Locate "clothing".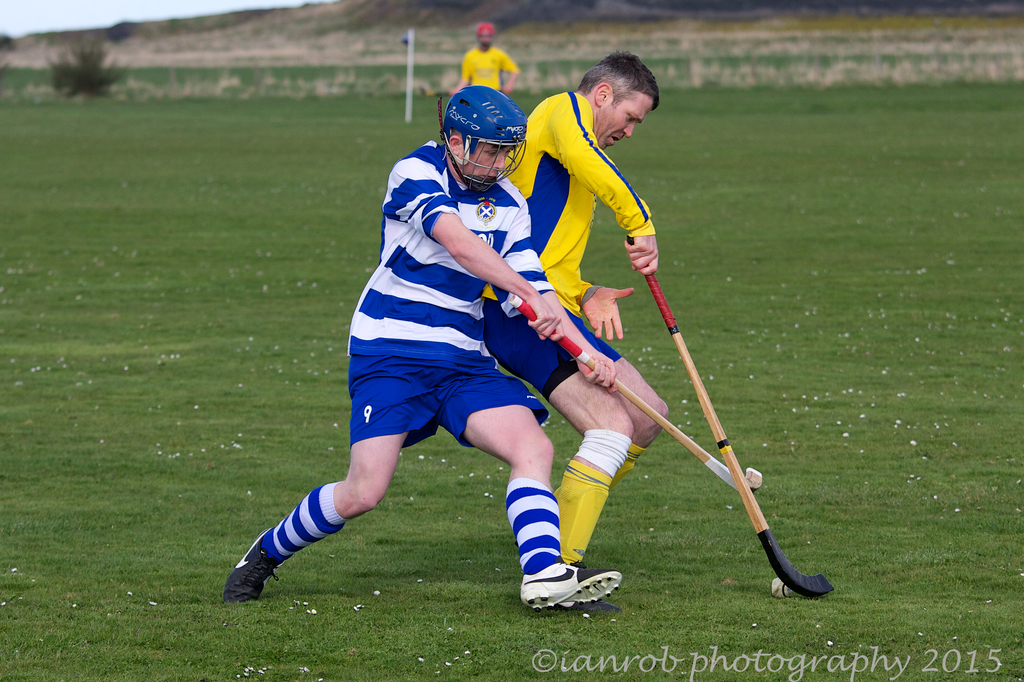
Bounding box: 456/38/520/98.
